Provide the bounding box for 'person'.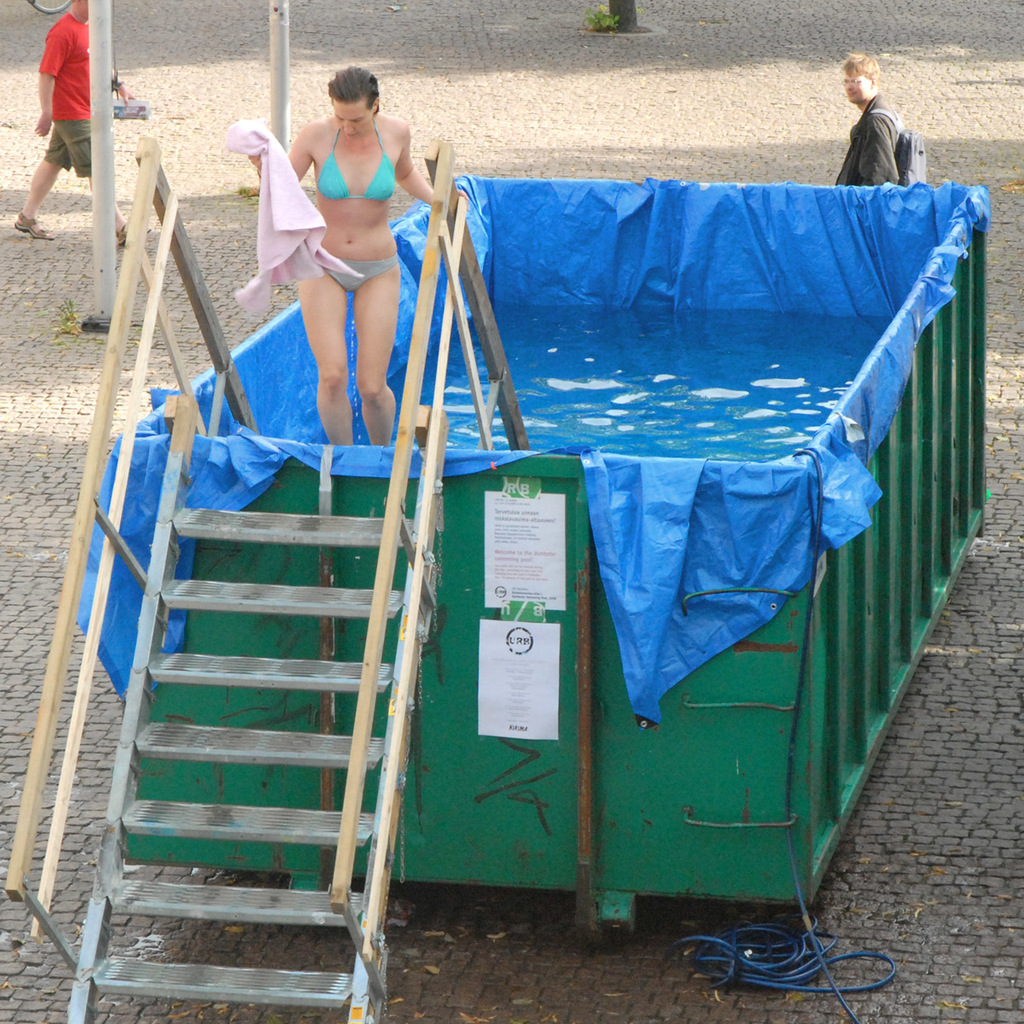
detection(837, 49, 926, 189).
